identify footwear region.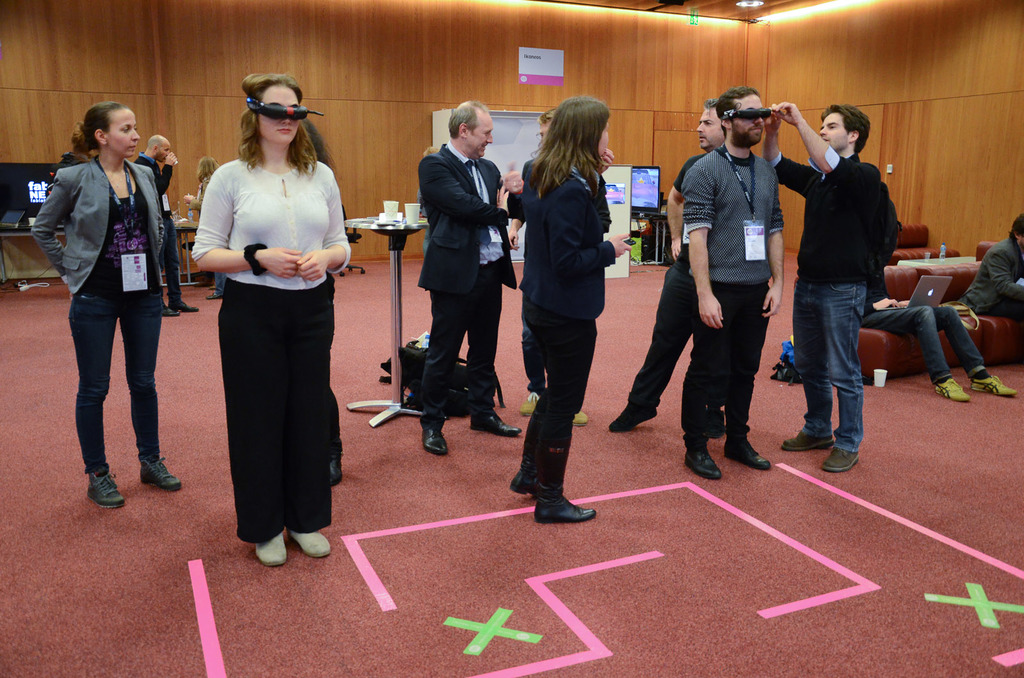
Region: 819:445:860:475.
